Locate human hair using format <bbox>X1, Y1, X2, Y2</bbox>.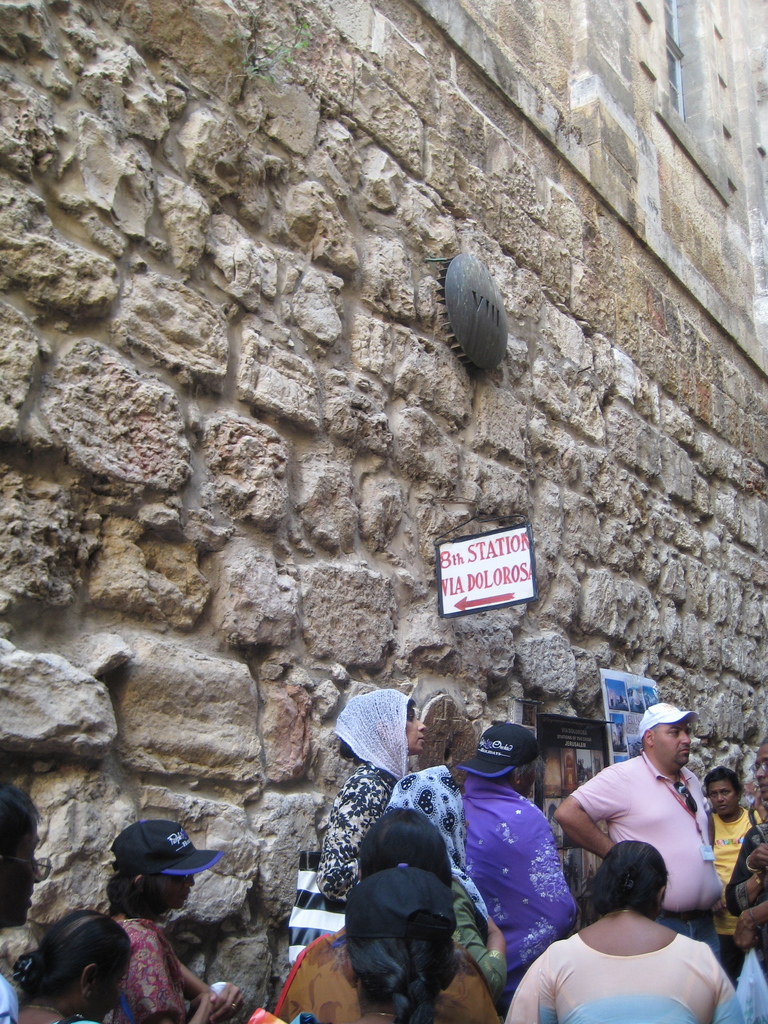
<bbox>351, 856, 451, 1023</bbox>.
